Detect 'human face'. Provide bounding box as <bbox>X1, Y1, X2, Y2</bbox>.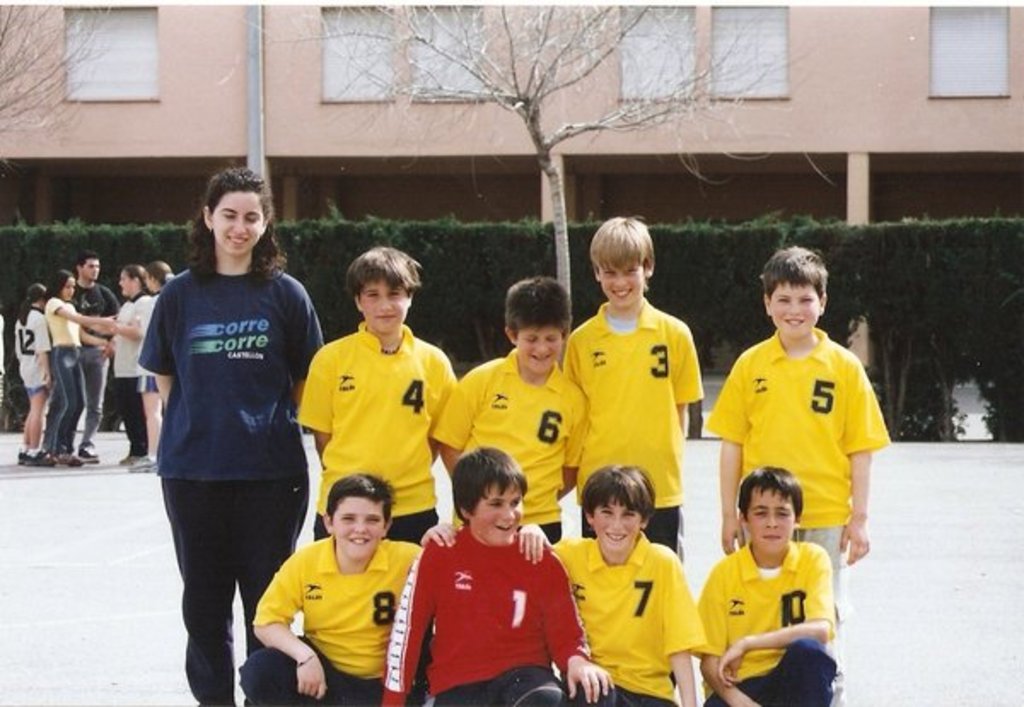
<bbox>212, 193, 263, 258</bbox>.
